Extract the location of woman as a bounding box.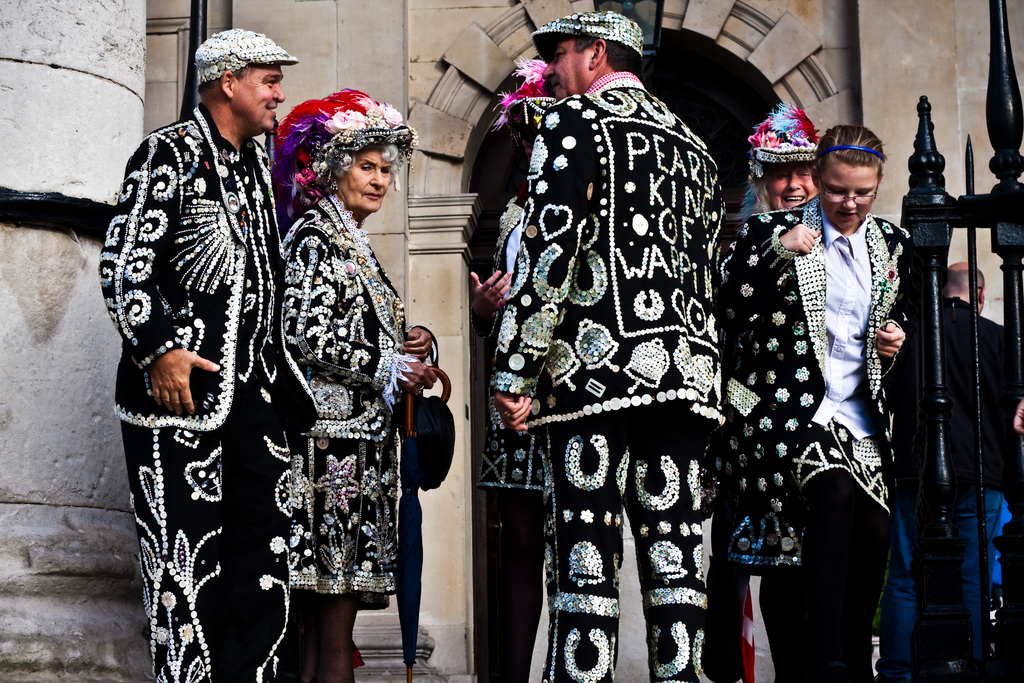
(719, 126, 913, 682).
